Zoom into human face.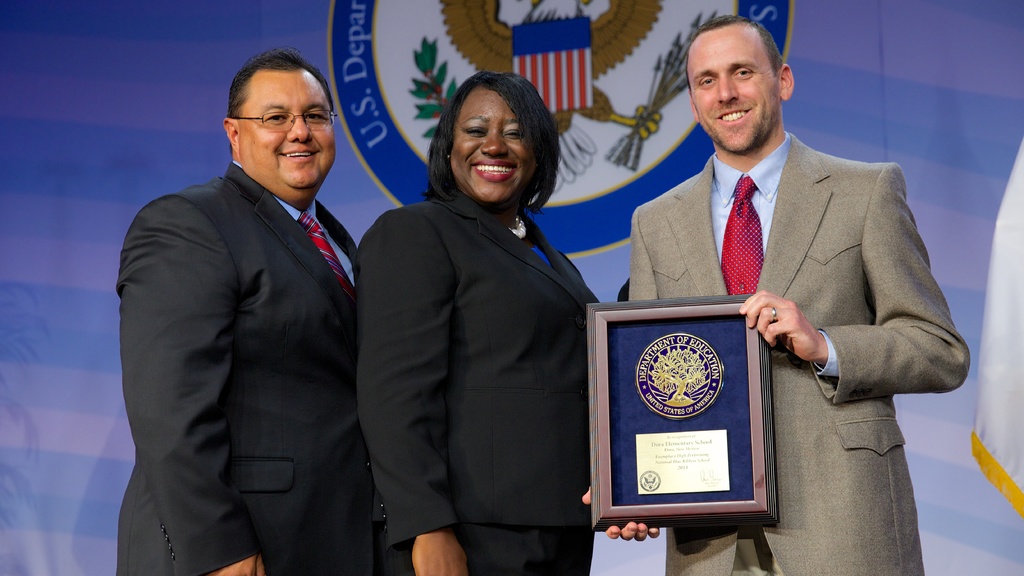
Zoom target: box=[691, 25, 778, 159].
